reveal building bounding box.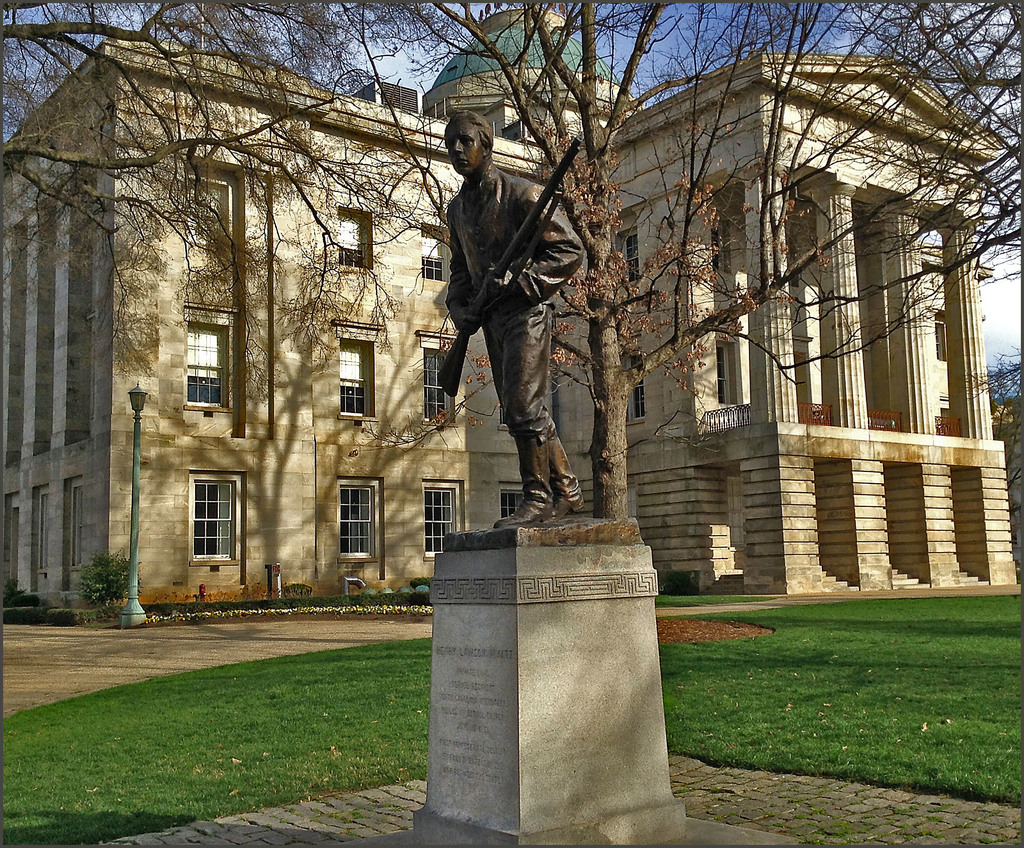
Revealed: 0, 2, 1020, 613.
